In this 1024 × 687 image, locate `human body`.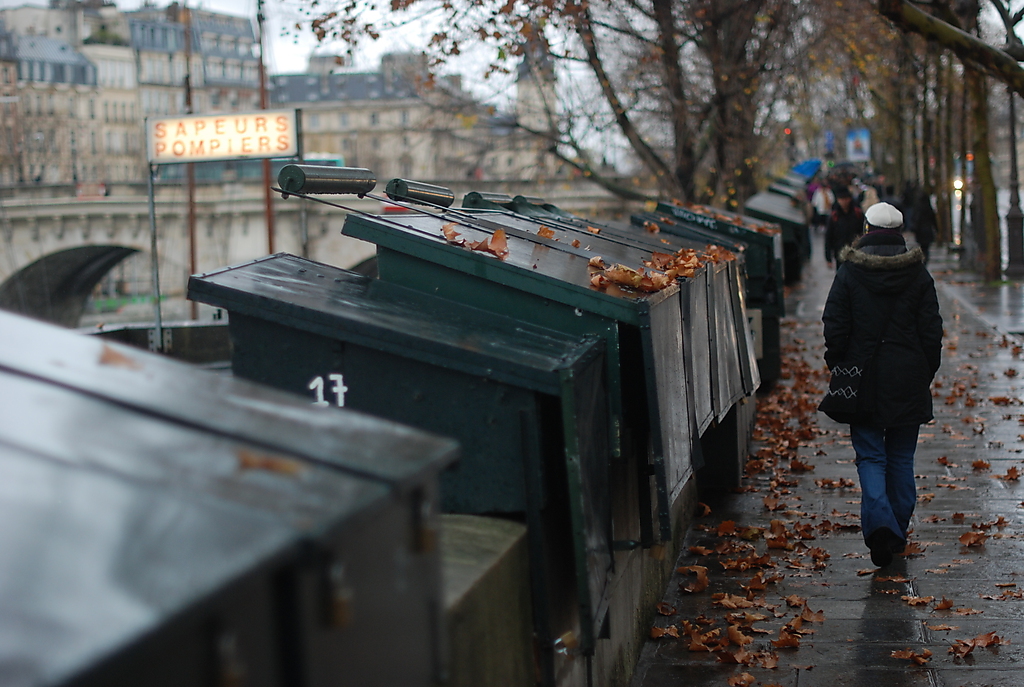
Bounding box: l=818, t=180, r=950, b=560.
